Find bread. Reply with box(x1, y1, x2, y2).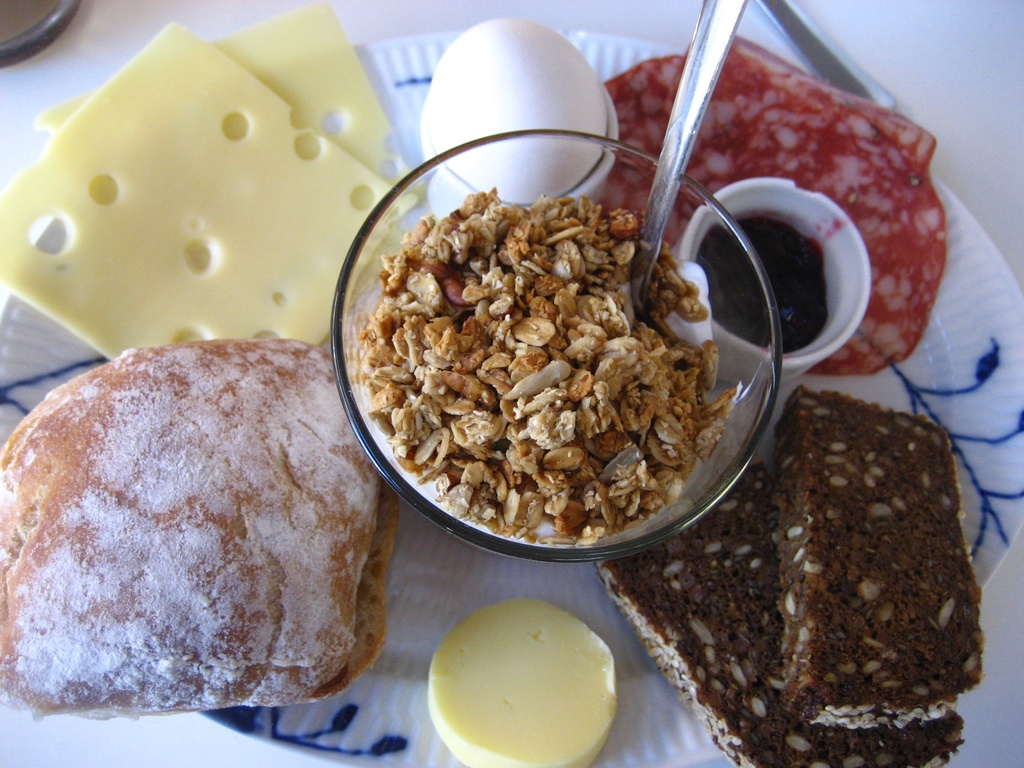
box(590, 449, 961, 767).
